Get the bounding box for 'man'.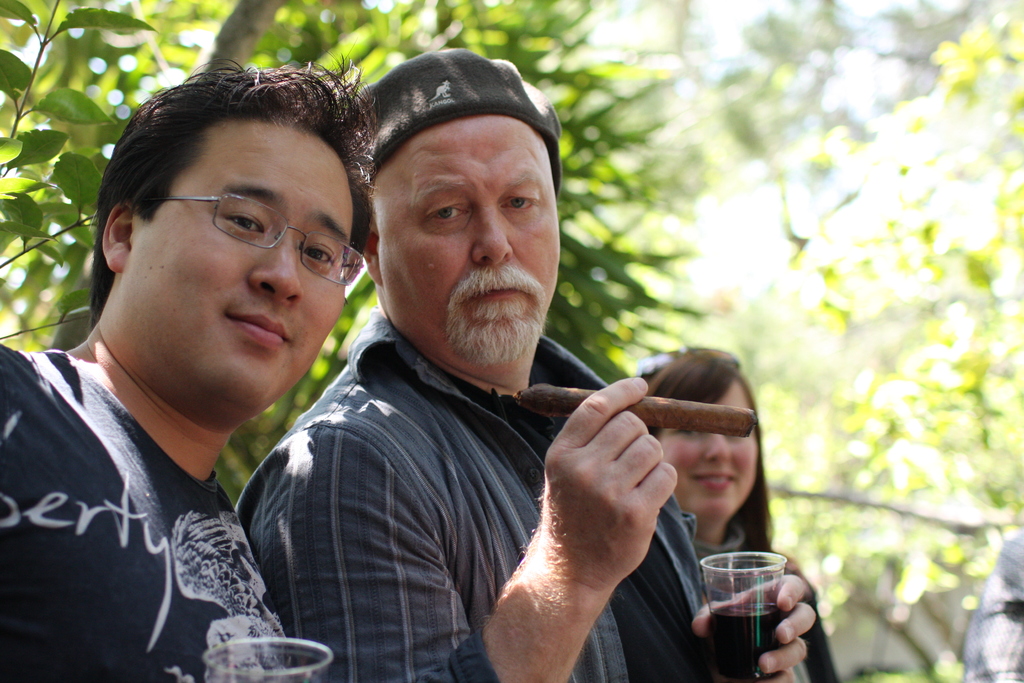
bbox=[0, 63, 376, 682].
